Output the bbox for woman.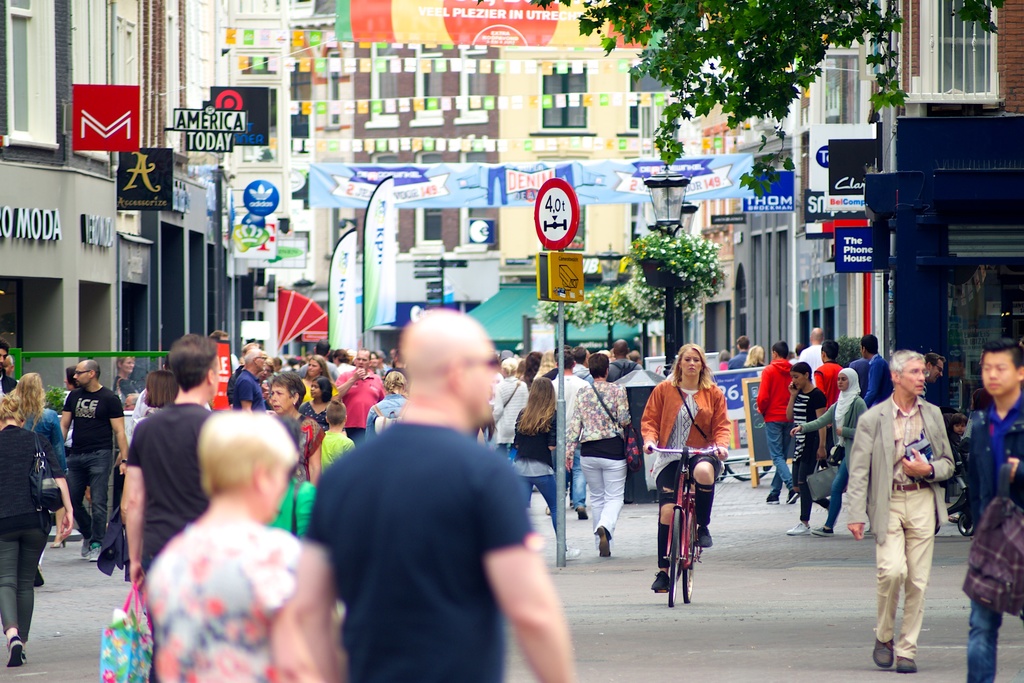
detection(96, 385, 336, 682).
